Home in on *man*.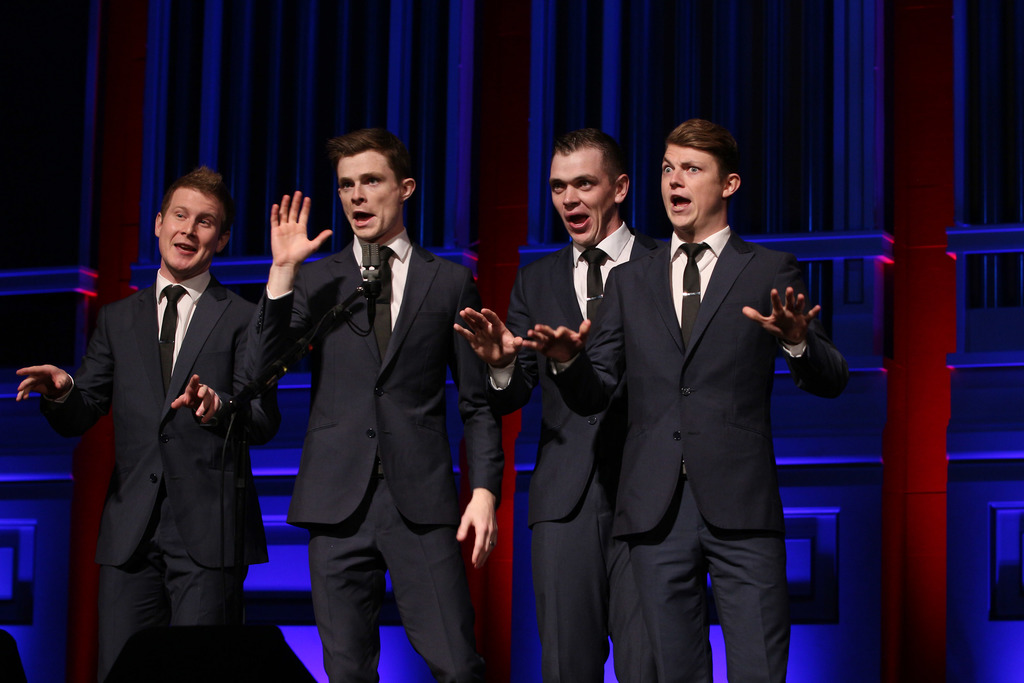
Homed in at (245,128,502,682).
